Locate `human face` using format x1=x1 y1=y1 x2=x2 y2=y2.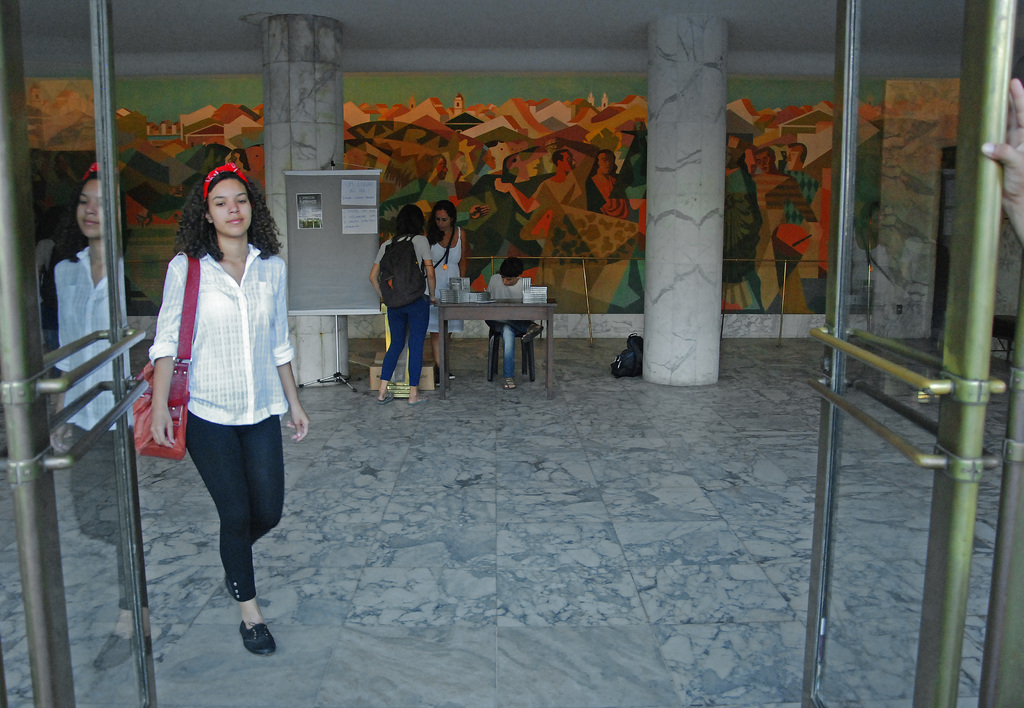
x1=206 y1=176 x2=251 y2=234.
